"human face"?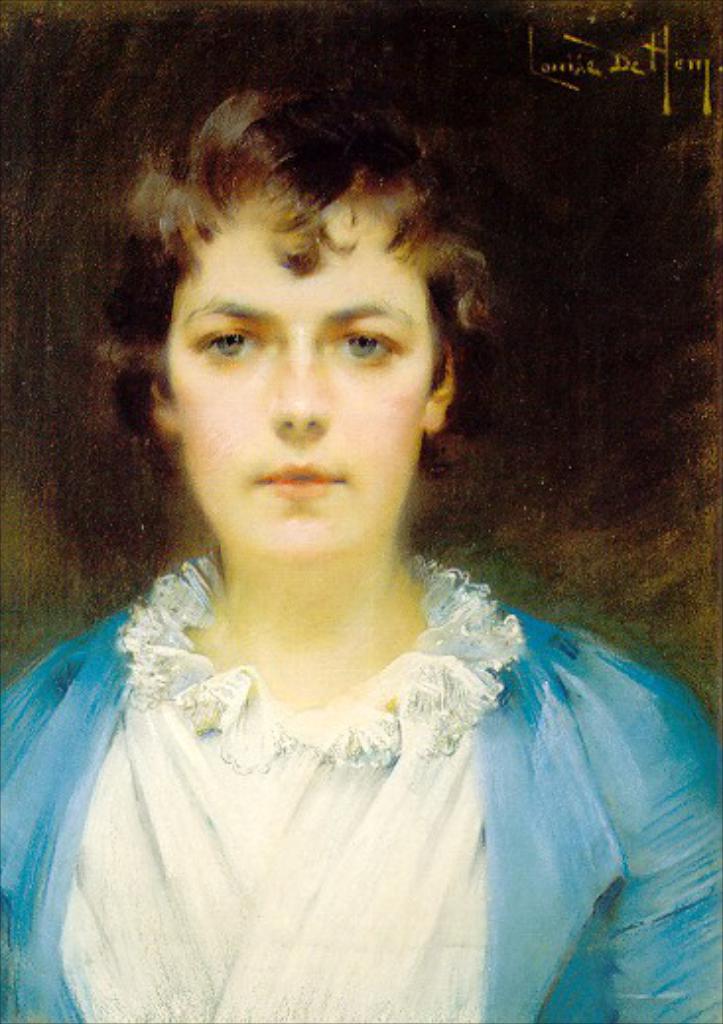
<bbox>162, 187, 439, 567</bbox>
